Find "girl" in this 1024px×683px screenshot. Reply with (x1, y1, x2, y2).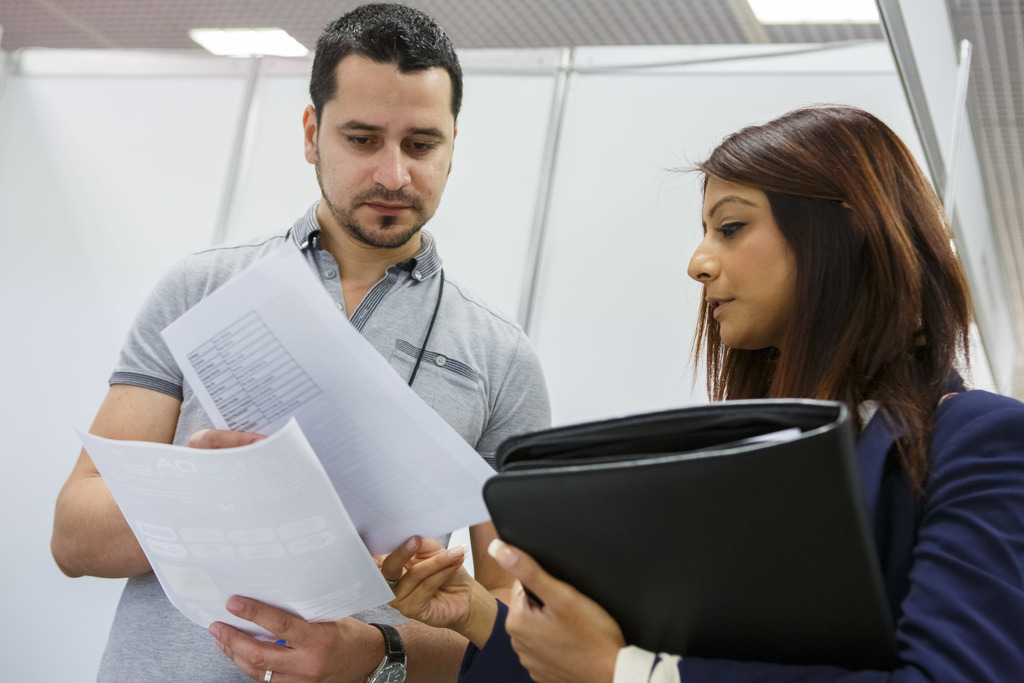
(374, 92, 1023, 682).
